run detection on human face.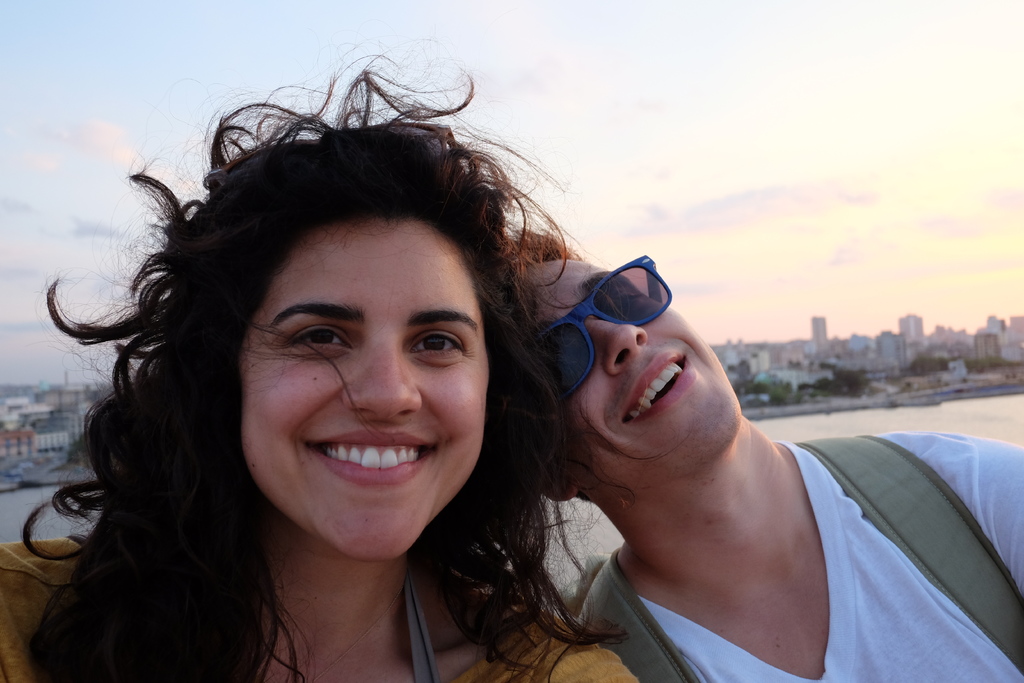
Result: [left=237, top=218, right=487, bottom=558].
